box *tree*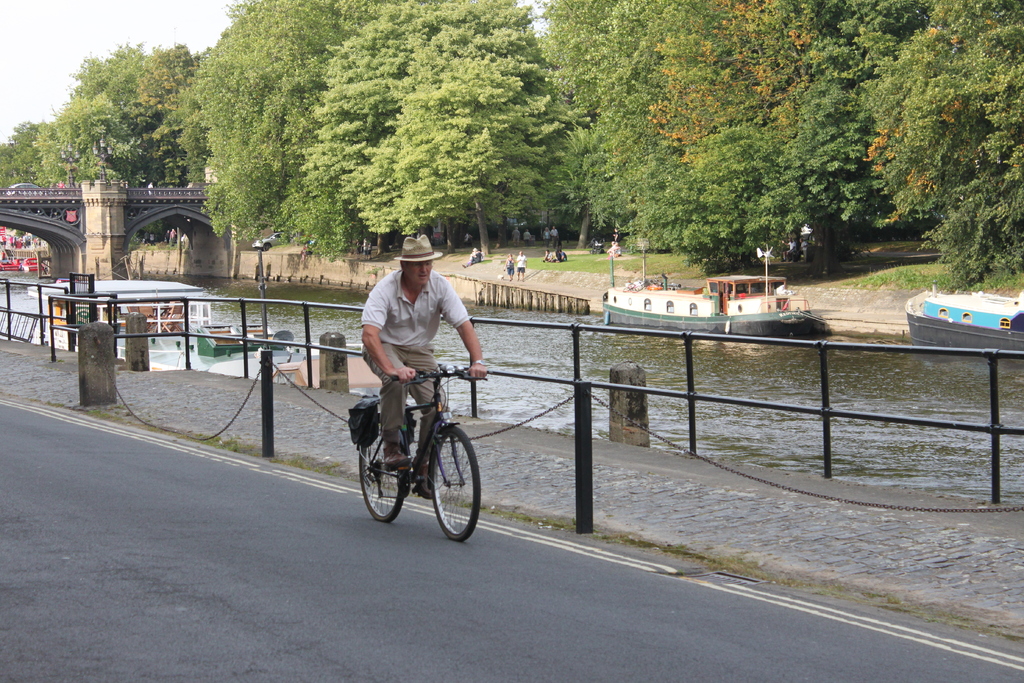
530, 0, 619, 115
